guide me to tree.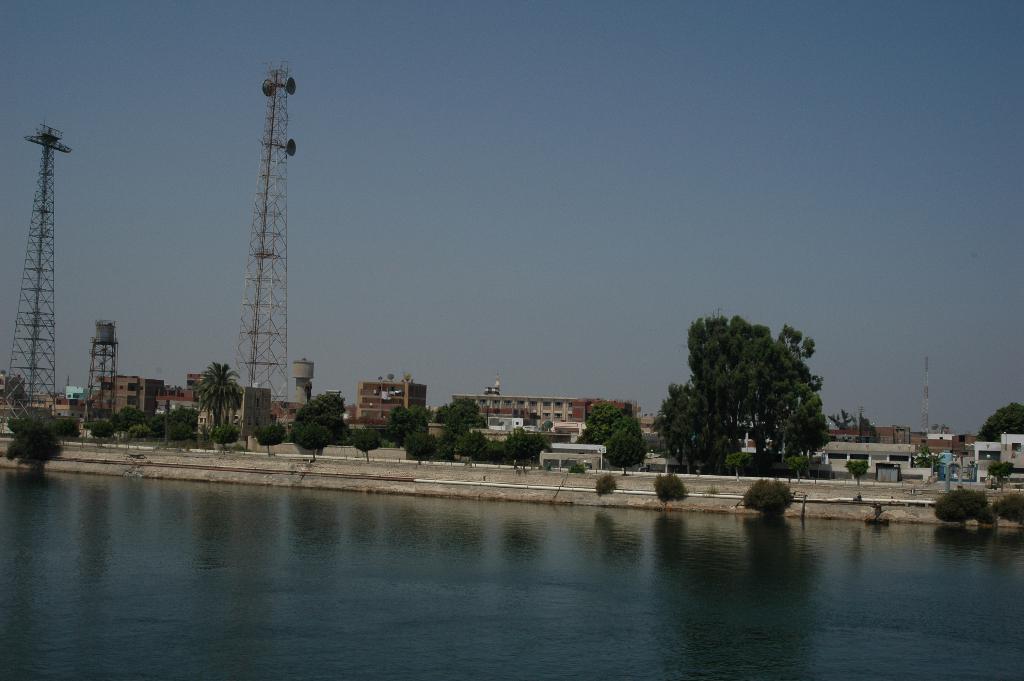
Guidance: crop(250, 425, 287, 460).
